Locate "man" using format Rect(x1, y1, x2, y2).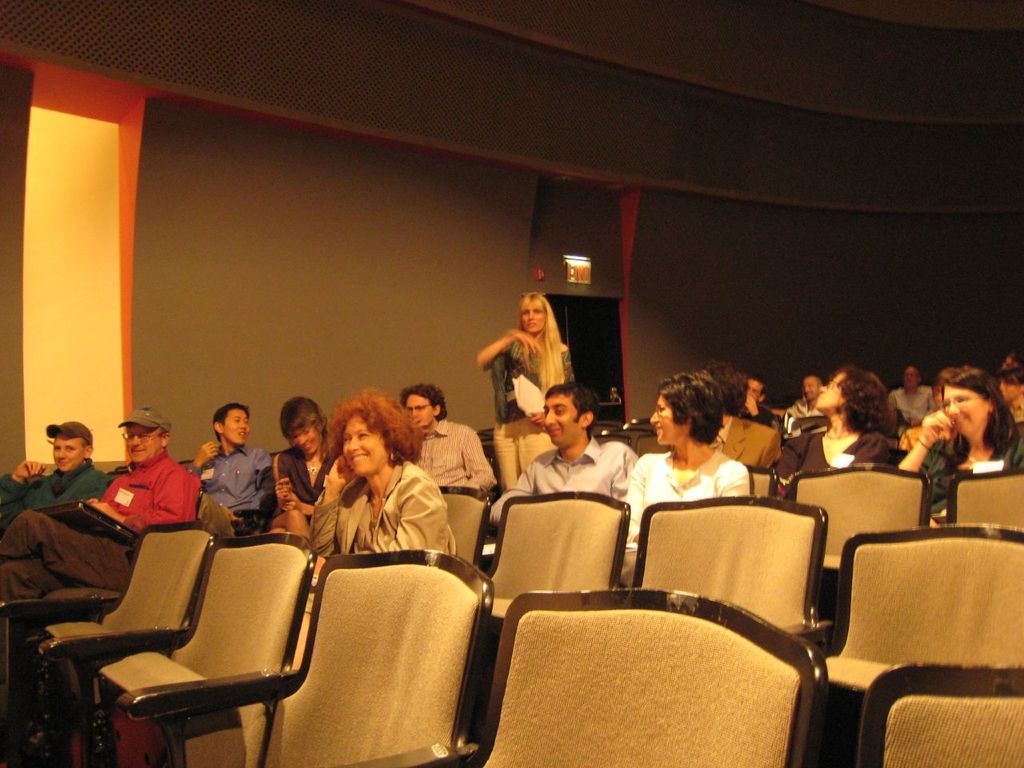
Rect(0, 402, 204, 613).
